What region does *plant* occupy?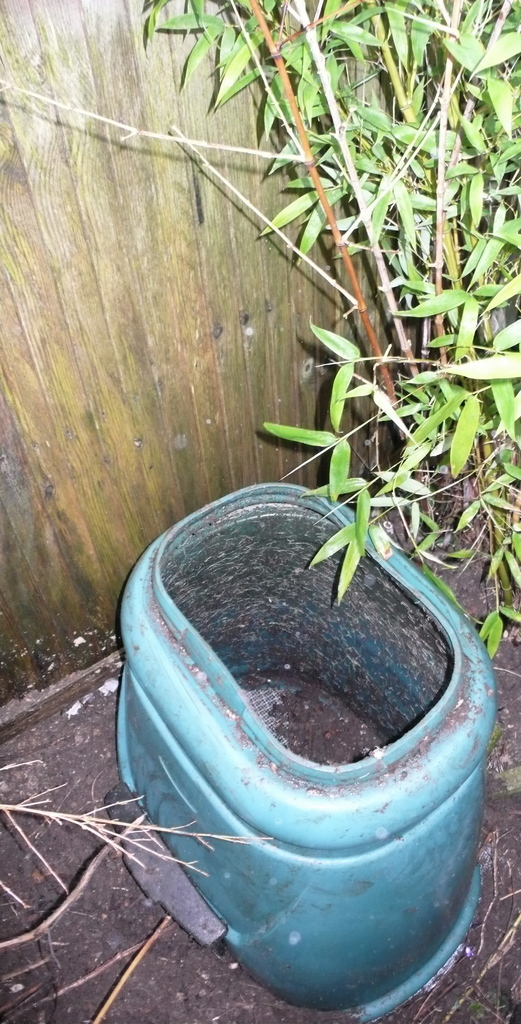
[144, 0, 520, 661].
